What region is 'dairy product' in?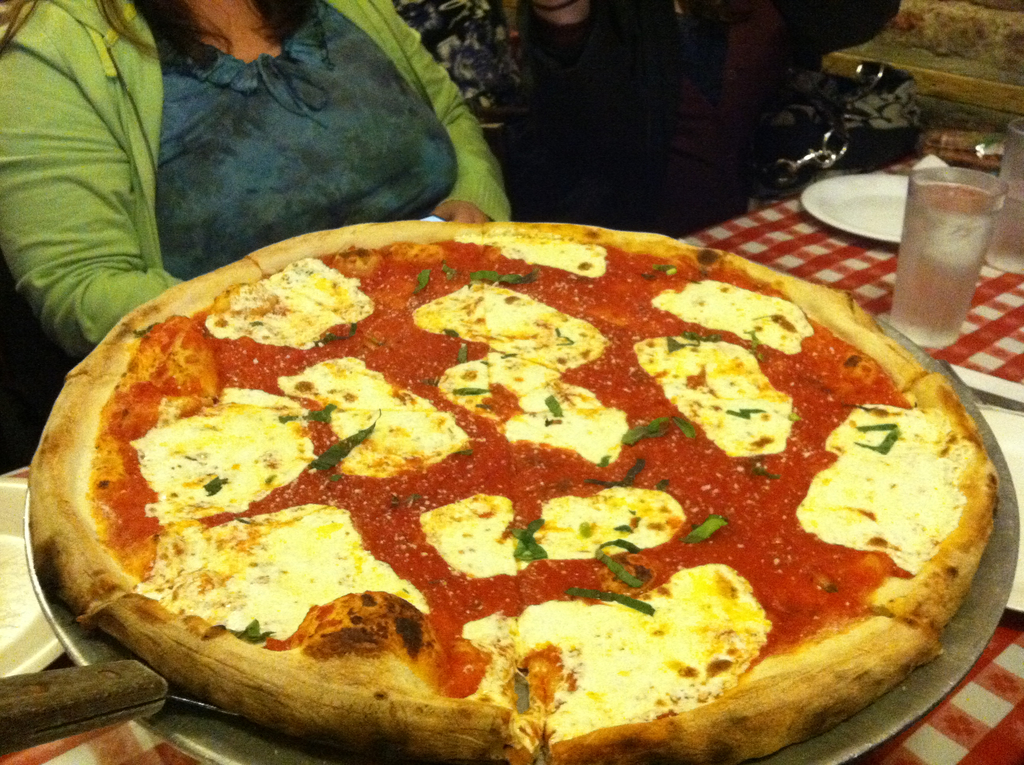
detection(806, 401, 963, 574).
